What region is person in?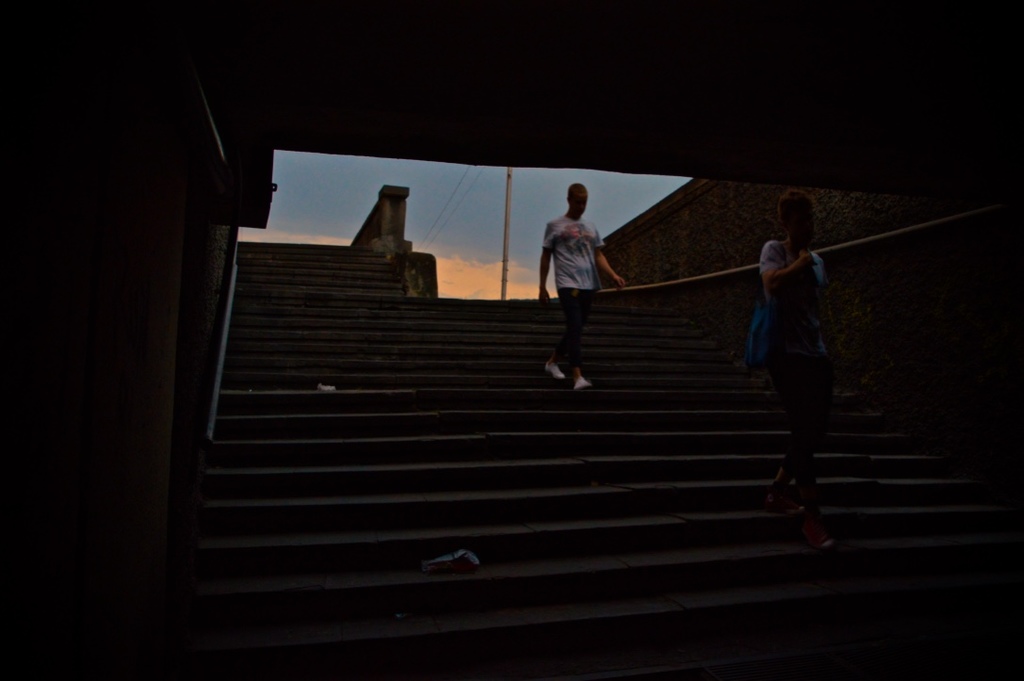
535, 180, 631, 395.
